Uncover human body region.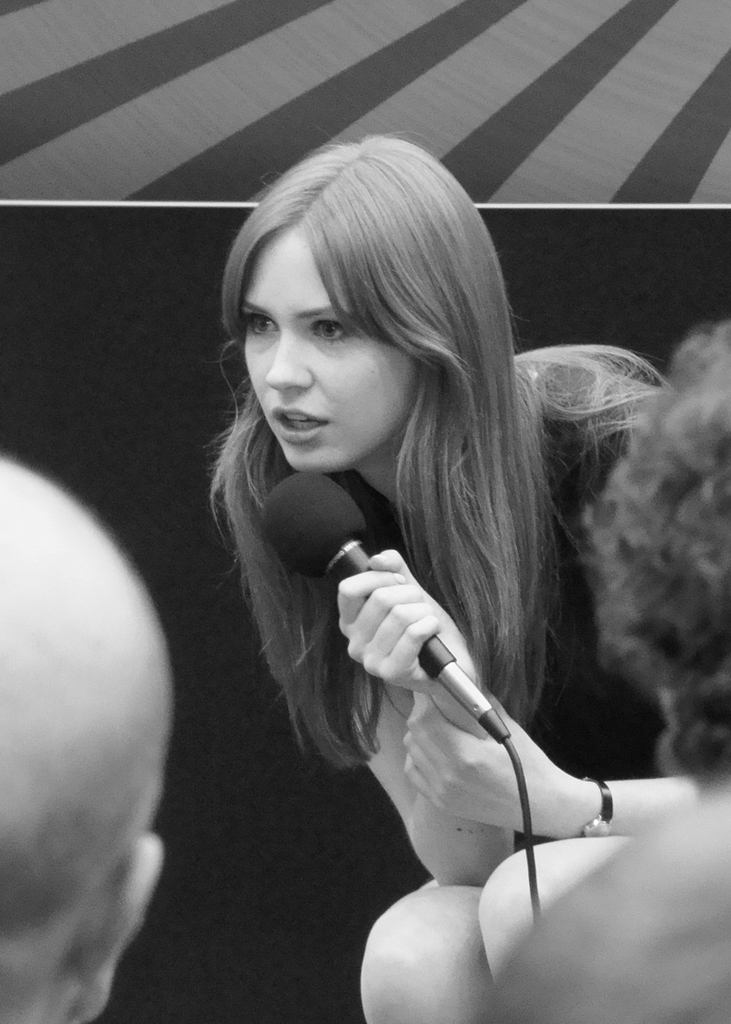
Uncovered: bbox=(187, 240, 652, 1023).
